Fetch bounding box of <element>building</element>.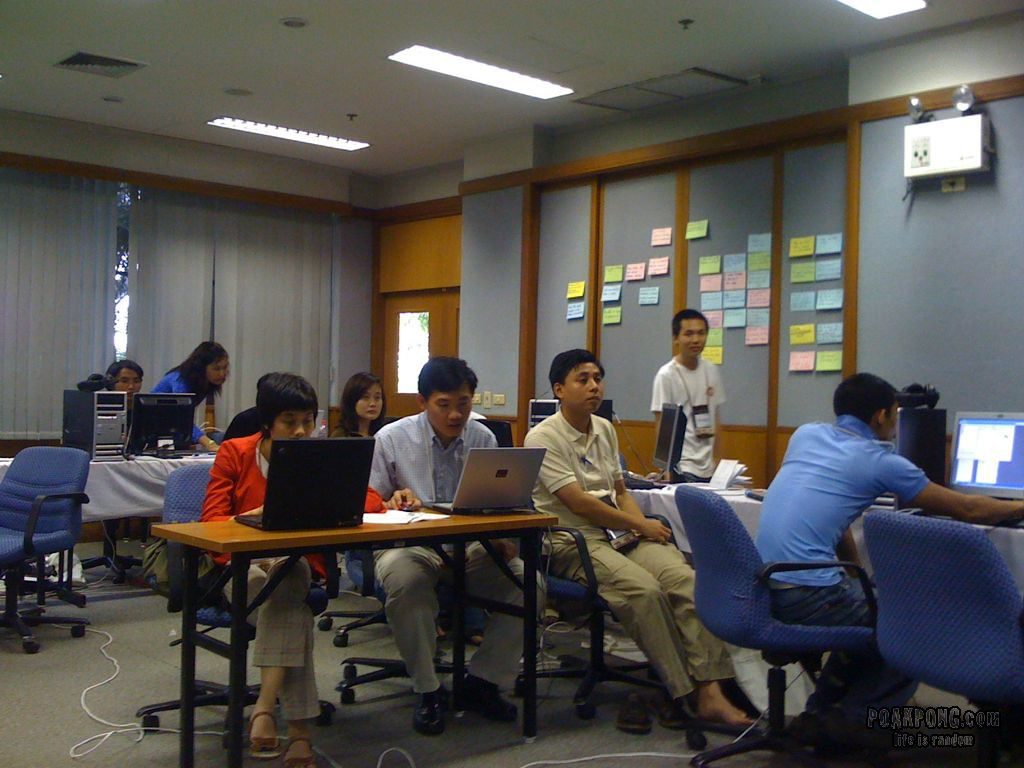
Bbox: box(0, 0, 1023, 767).
